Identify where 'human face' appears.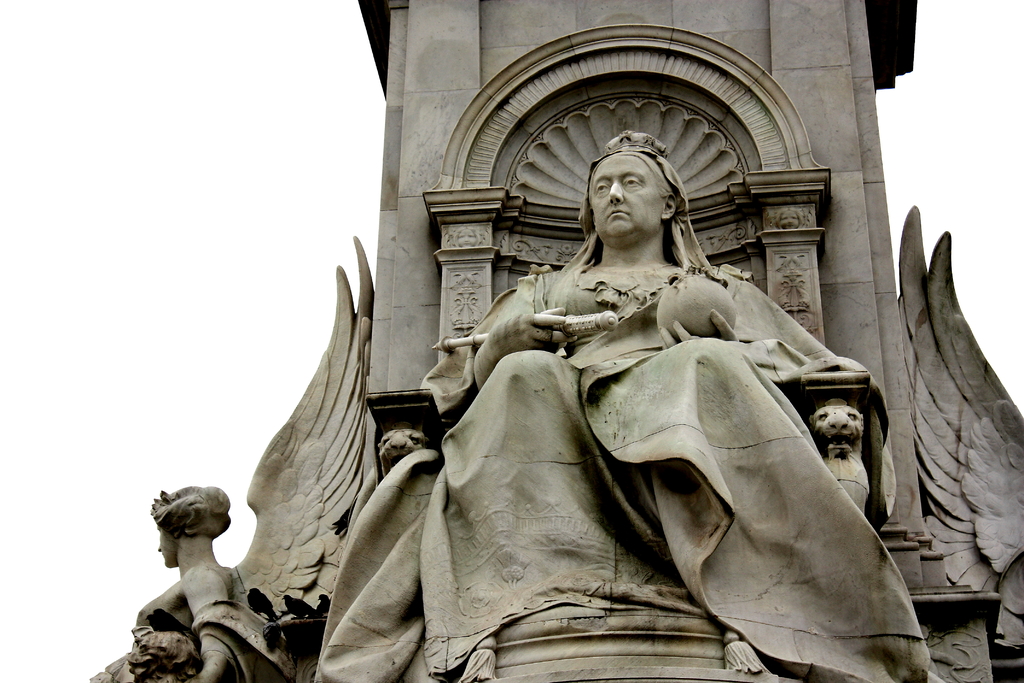
Appears at locate(592, 155, 664, 244).
